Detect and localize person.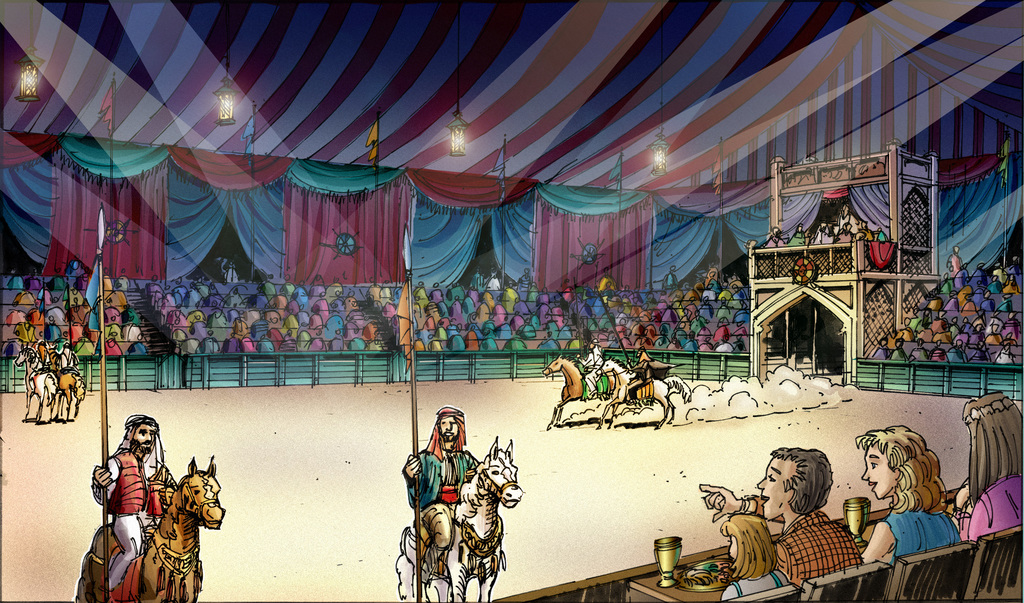
Localized at <box>967,390,1023,546</box>.
